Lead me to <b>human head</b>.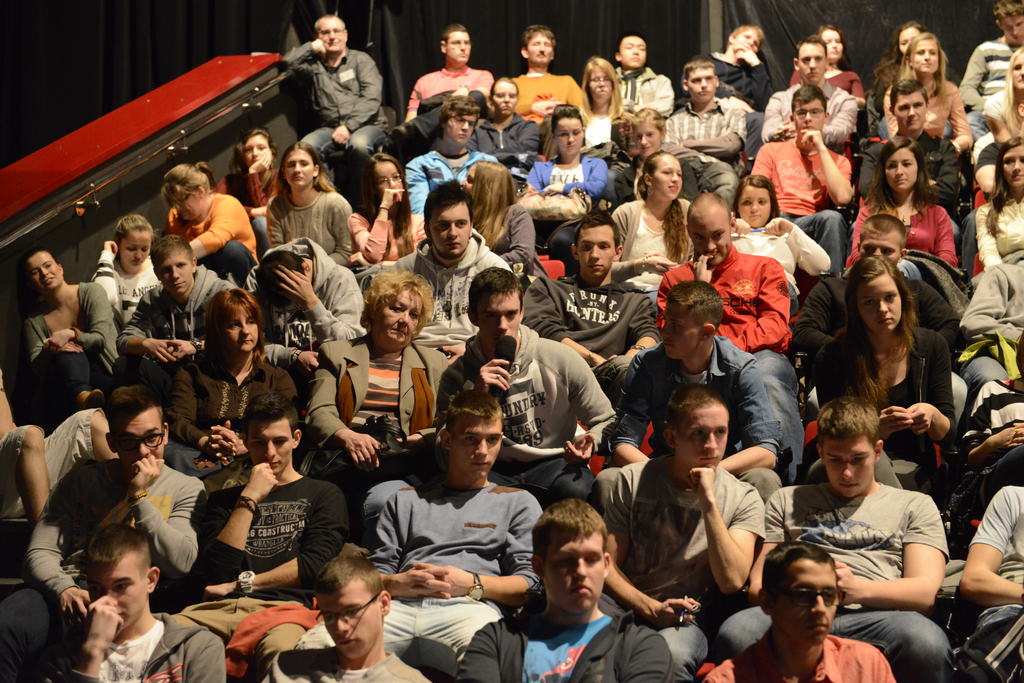
Lead to {"left": 630, "top": 111, "right": 660, "bottom": 161}.
